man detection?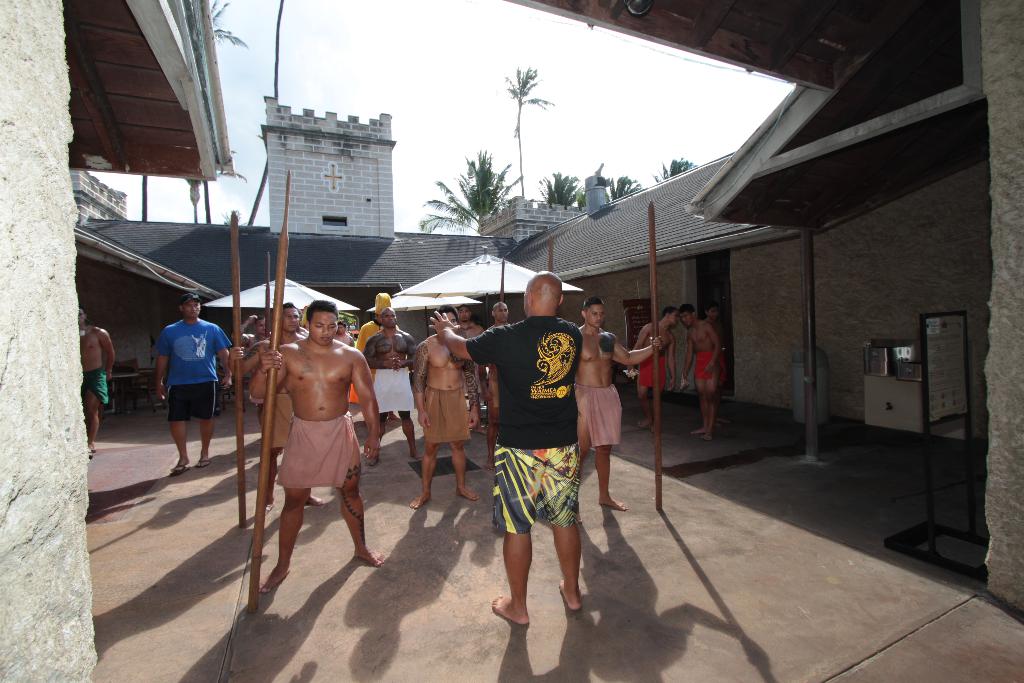
159 292 234 469
